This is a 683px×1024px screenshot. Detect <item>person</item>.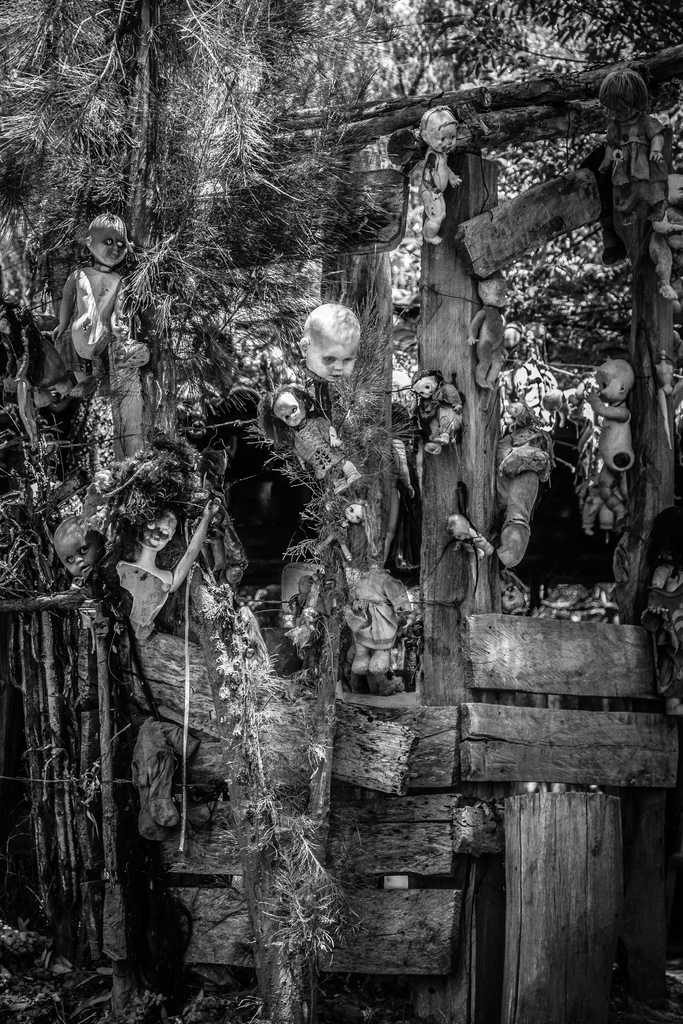
281/302/358/379.
